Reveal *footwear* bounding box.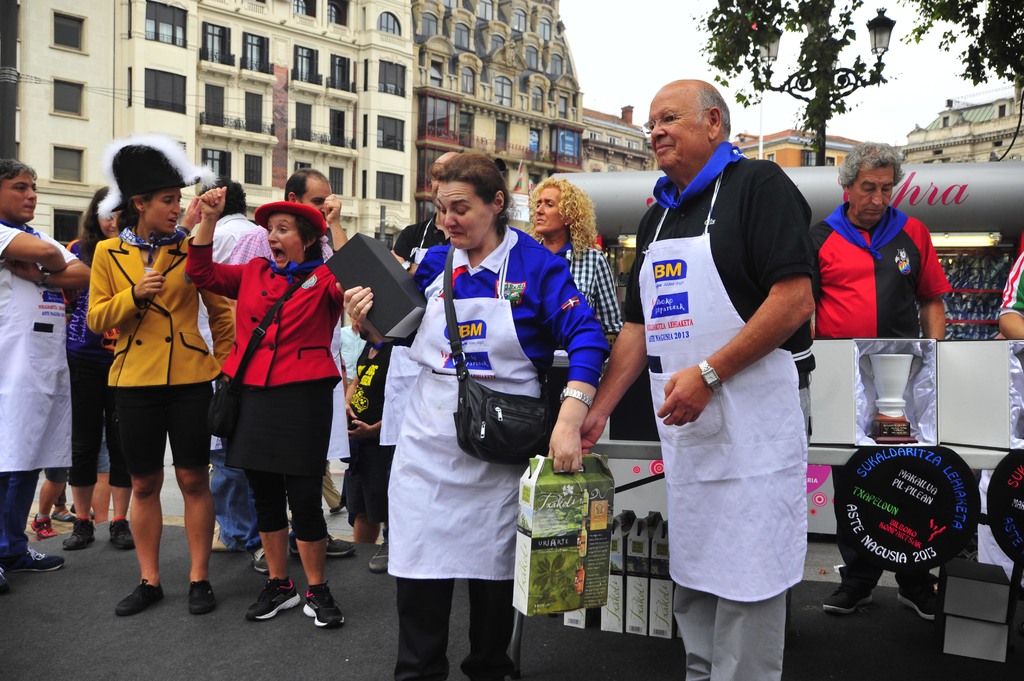
Revealed: select_region(70, 503, 95, 523).
